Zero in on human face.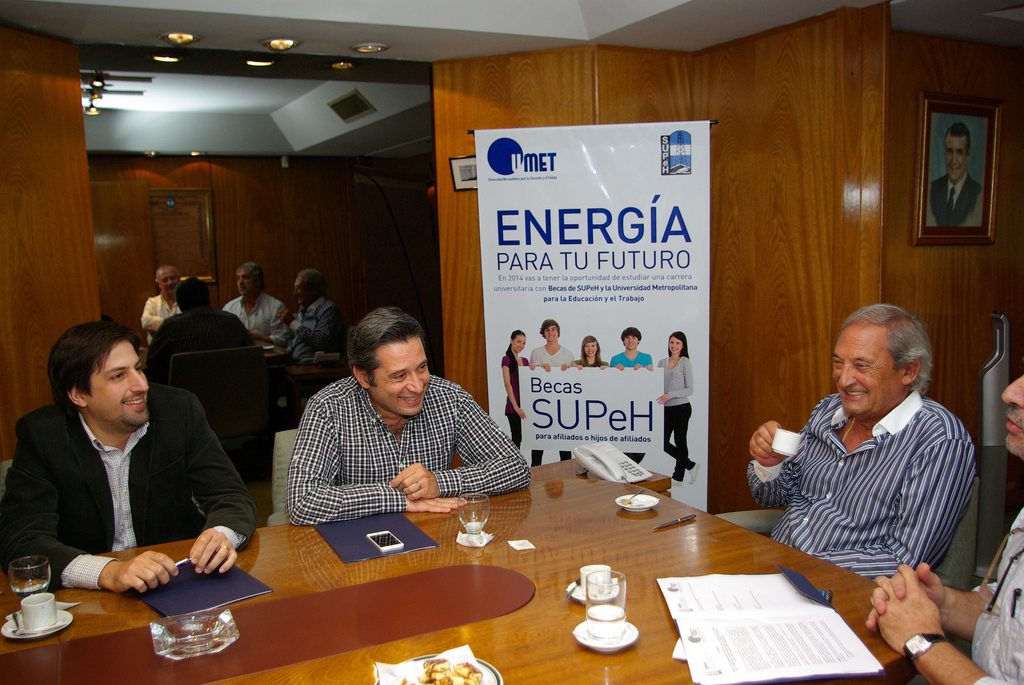
Zeroed in: <box>370,336,429,416</box>.
